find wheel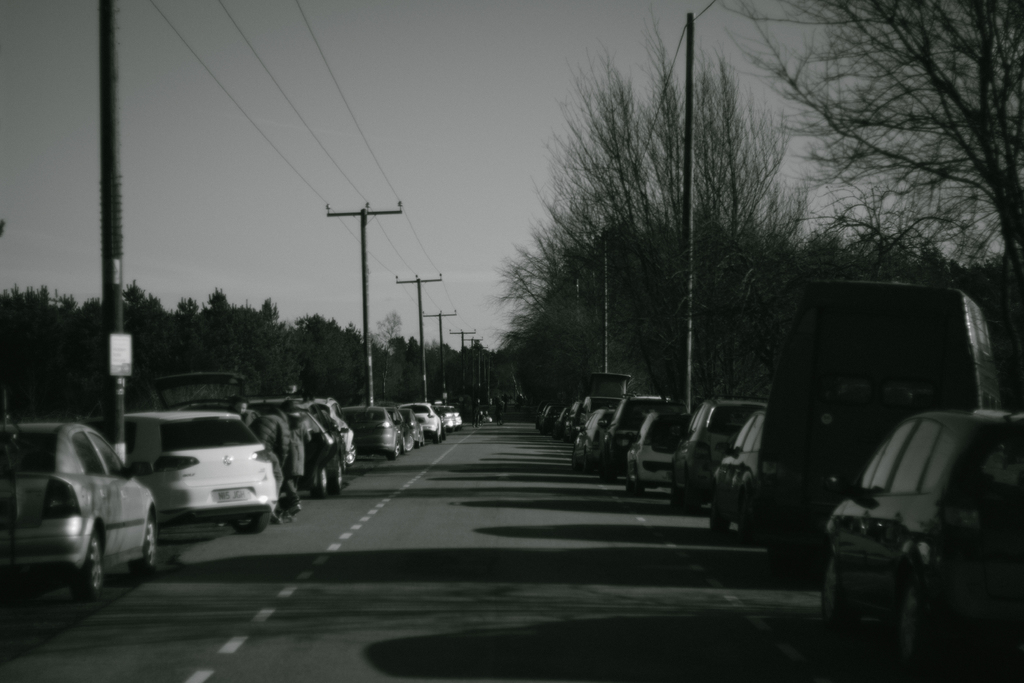
BBox(712, 506, 734, 539)
